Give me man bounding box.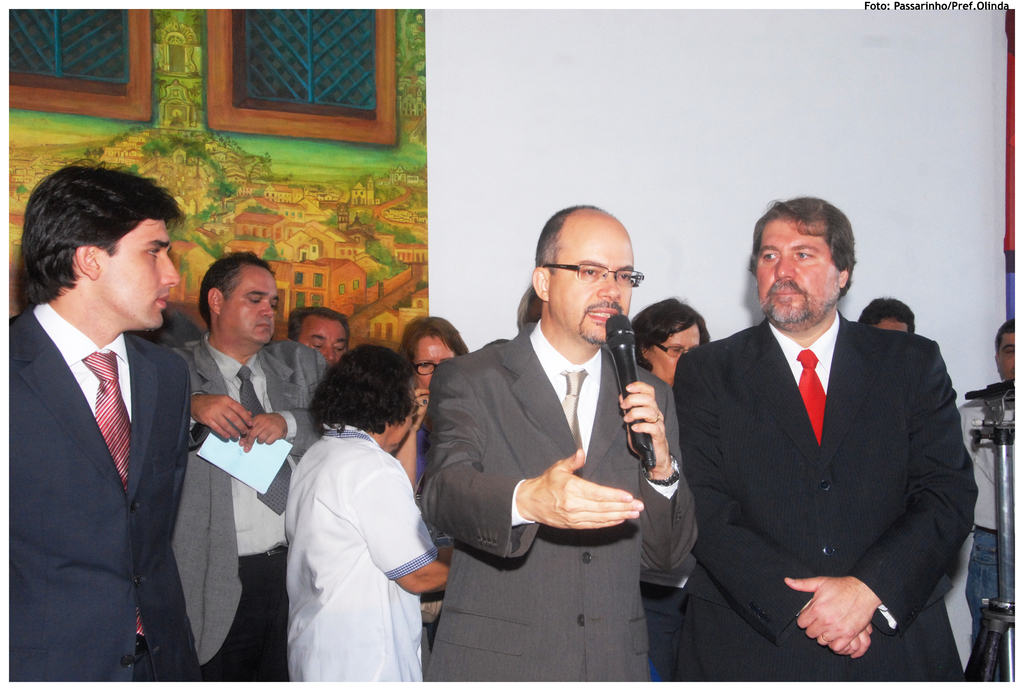
286:305:353:369.
